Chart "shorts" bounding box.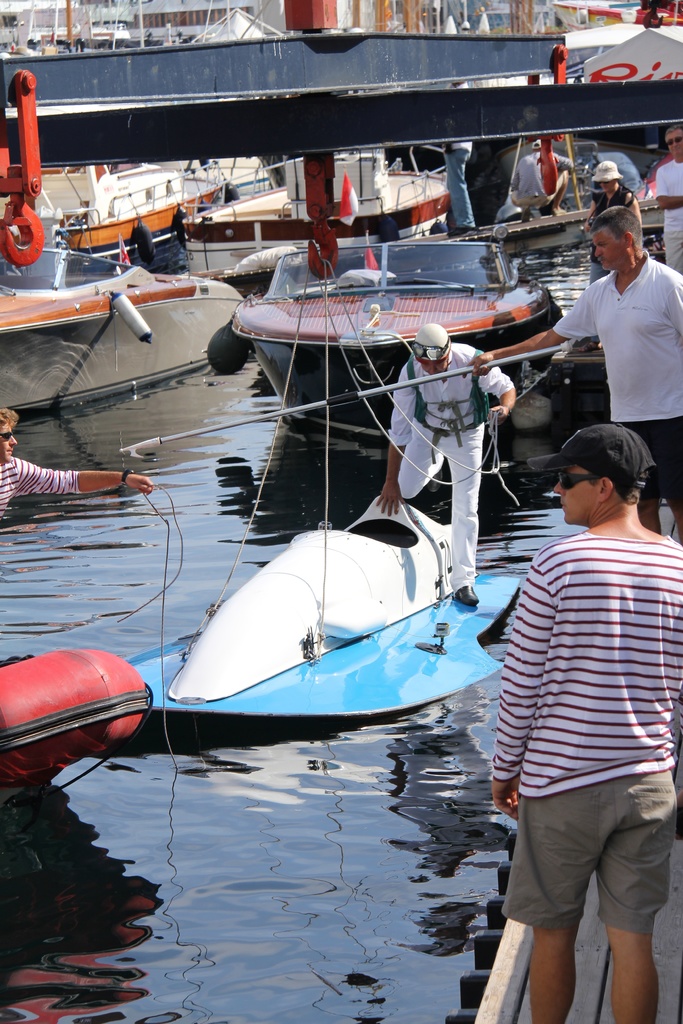
Charted: bbox(584, 265, 609, 287).
